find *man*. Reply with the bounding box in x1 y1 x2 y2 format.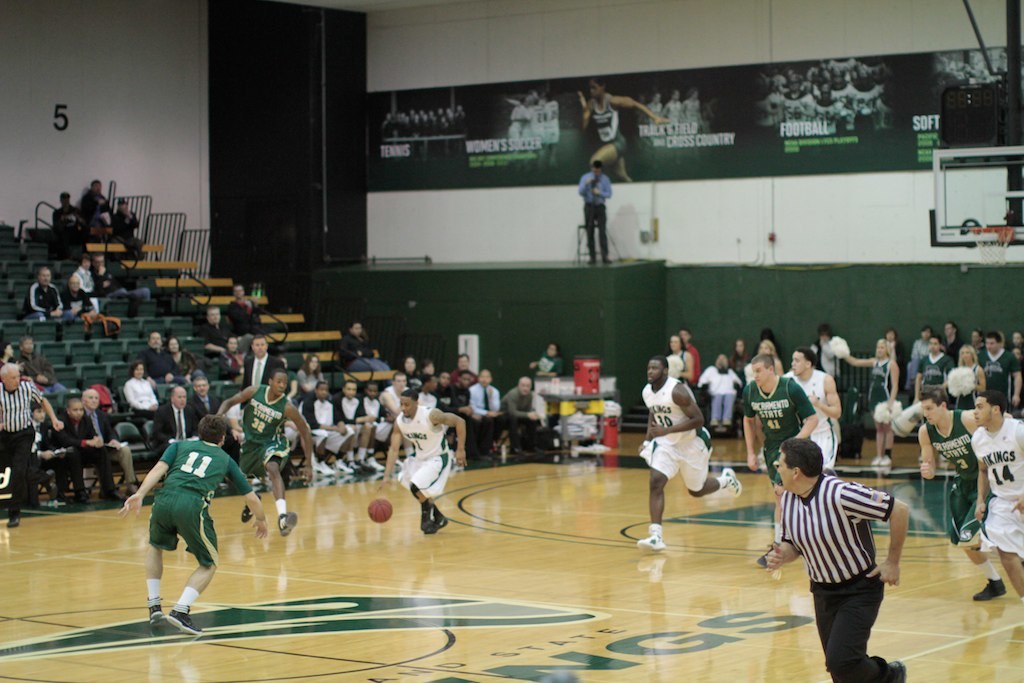
57 399 122 504.
